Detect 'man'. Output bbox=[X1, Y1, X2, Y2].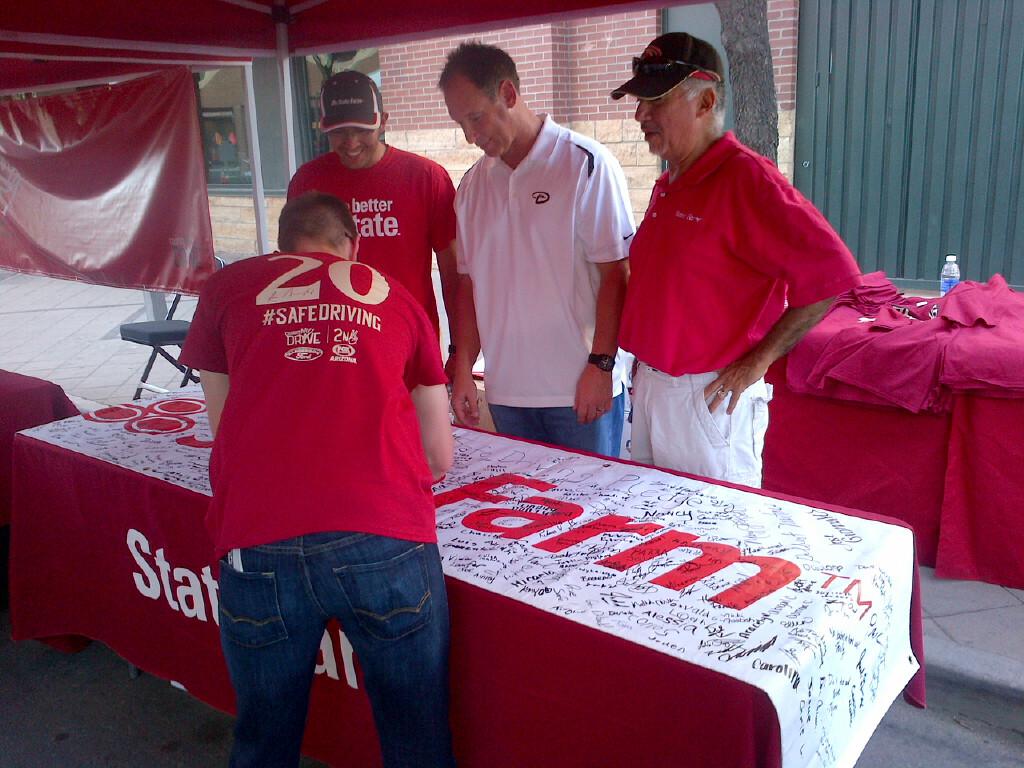
bbox=[175, 190, 459, 767].
